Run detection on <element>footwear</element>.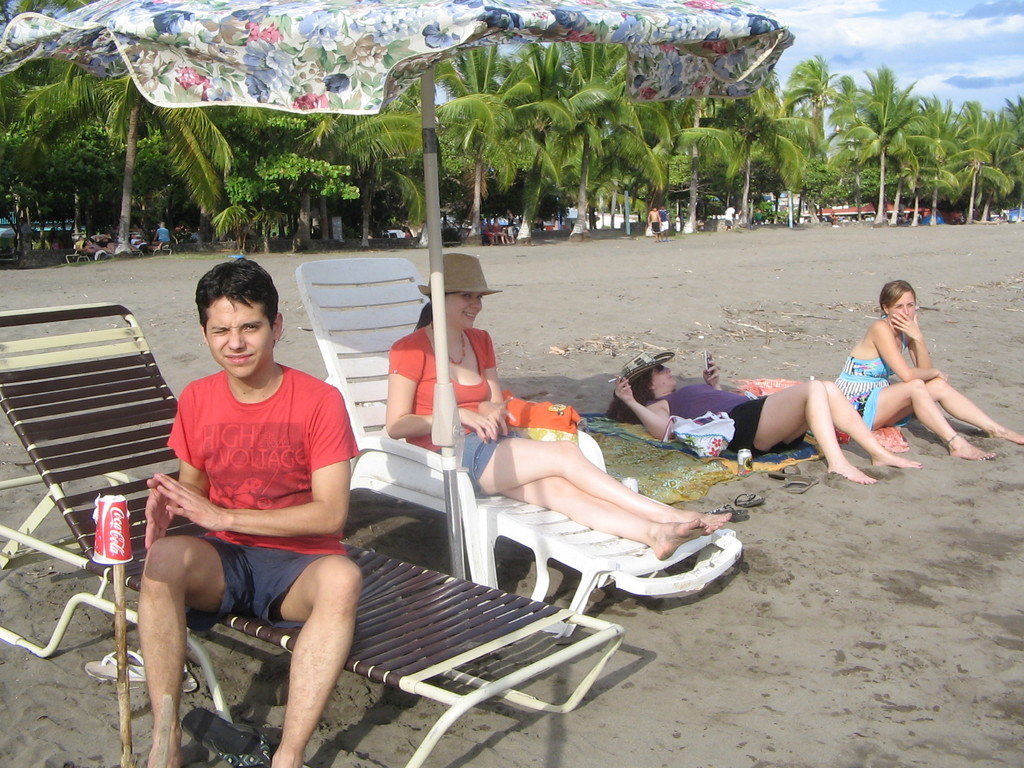
Result: region(731, 492, 768, 507).
